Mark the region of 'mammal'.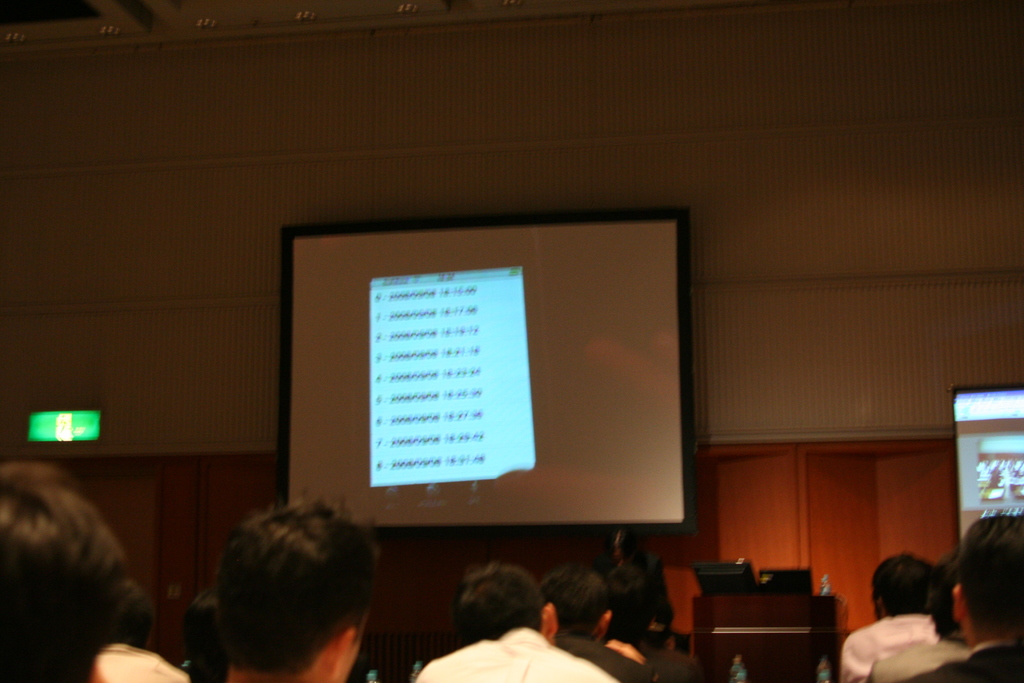
Region: box(420, 568, 609, 682).
